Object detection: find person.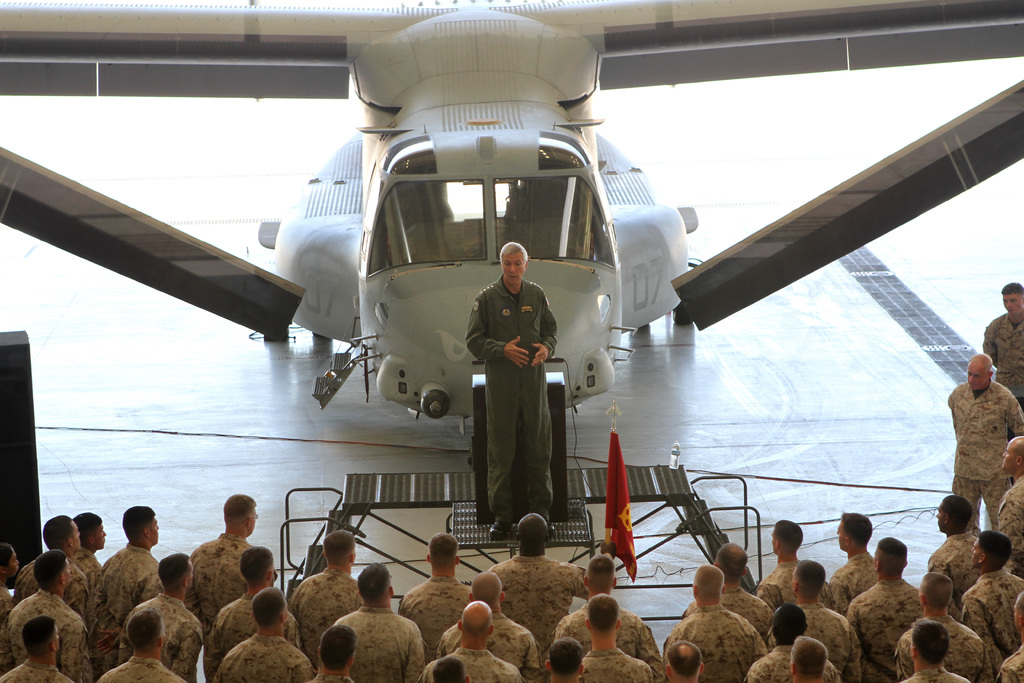
[1,552,97,682].
